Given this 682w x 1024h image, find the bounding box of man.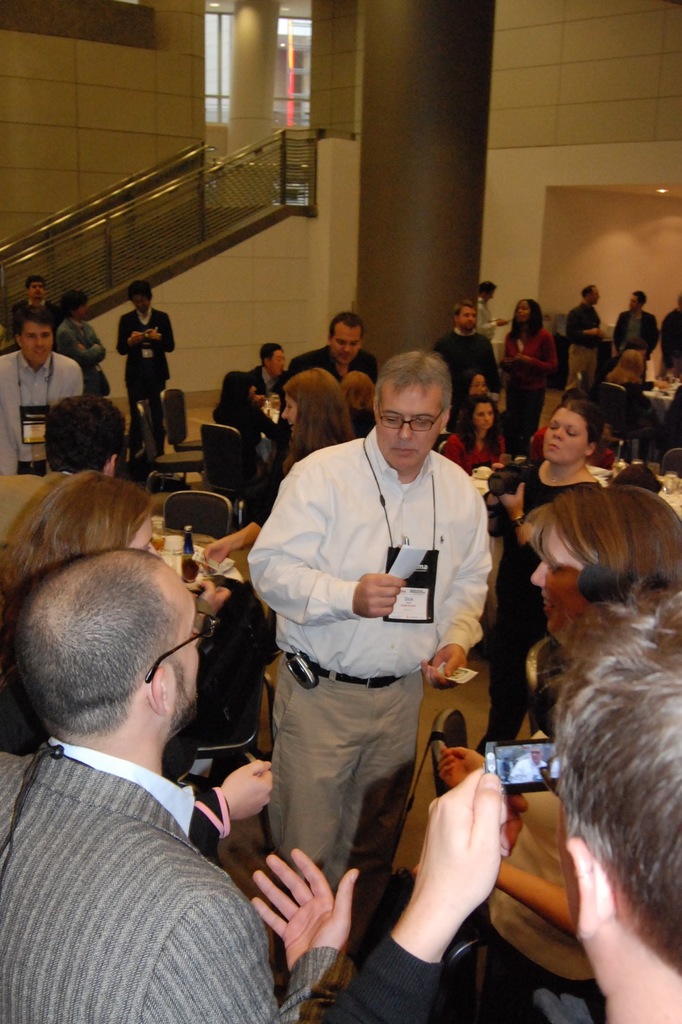
[x1=659, y1=294, x2=681, y2=376].
